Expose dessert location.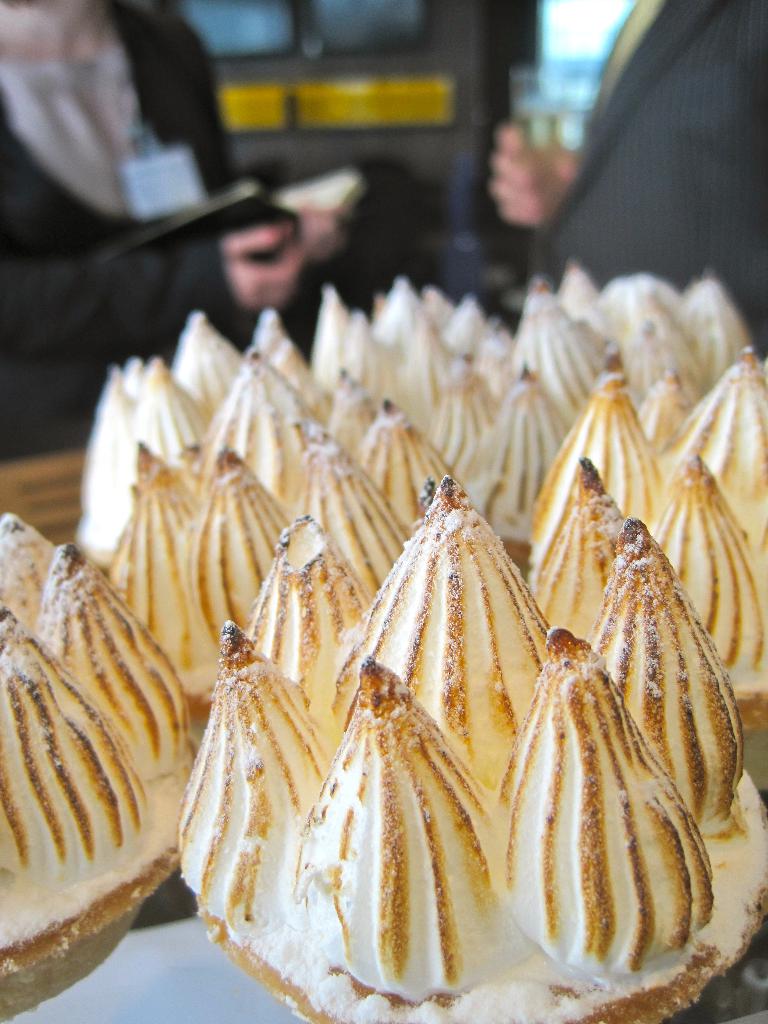
Exposed at BBox(302, 280, 348, 383).
